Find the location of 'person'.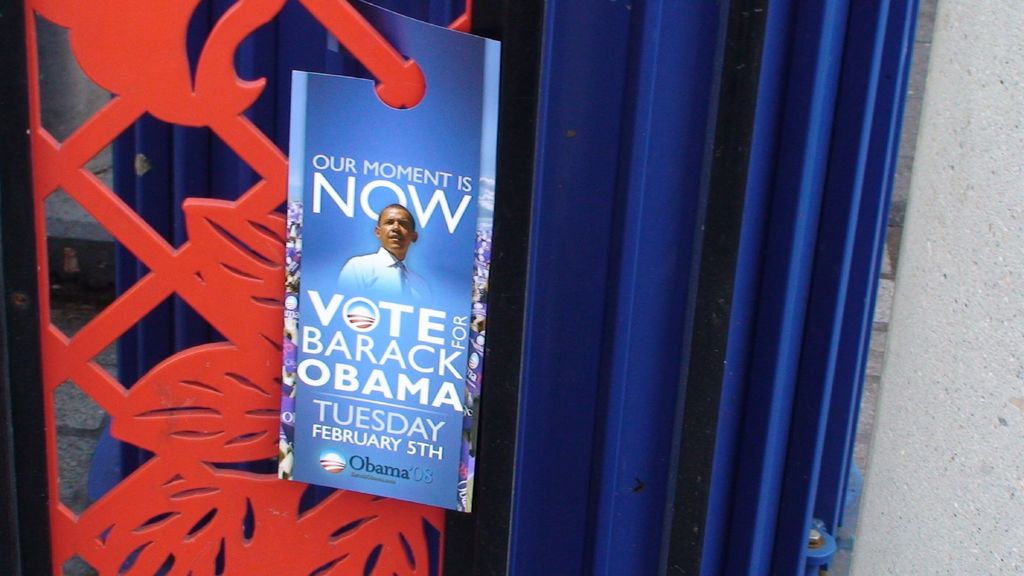
Location: x1=355, y1=193, x2=414, y2=289.
